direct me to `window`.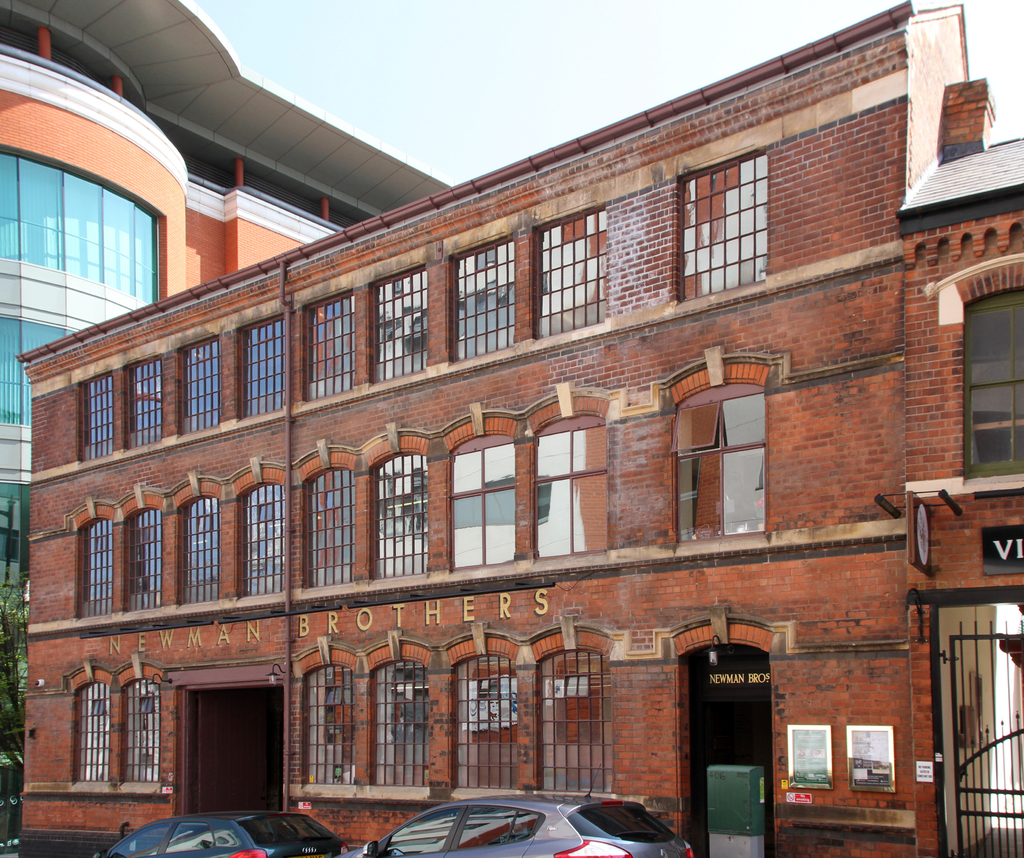
Direction: detection(538, 652, 605, 798).
